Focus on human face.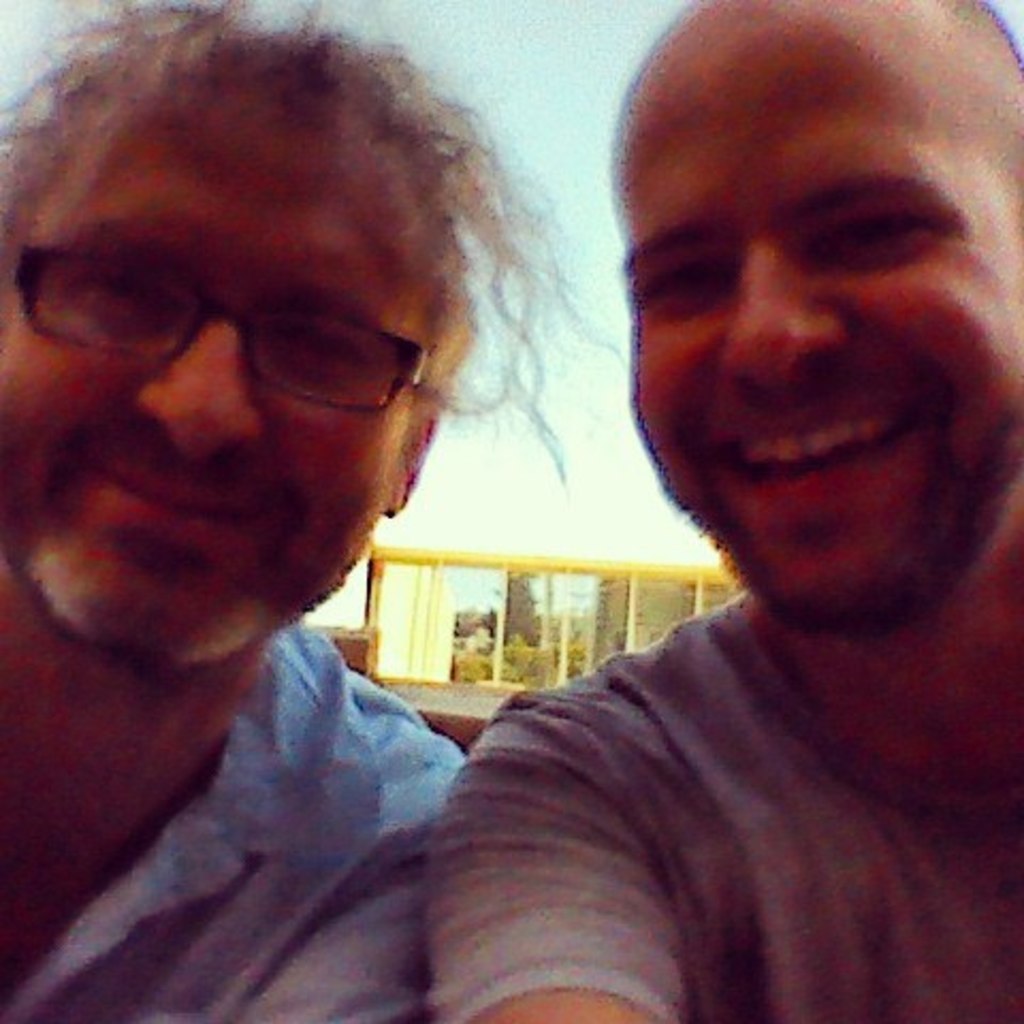
Focused at pyautogui.locateOnScreen(0, 79, 446, 670).
